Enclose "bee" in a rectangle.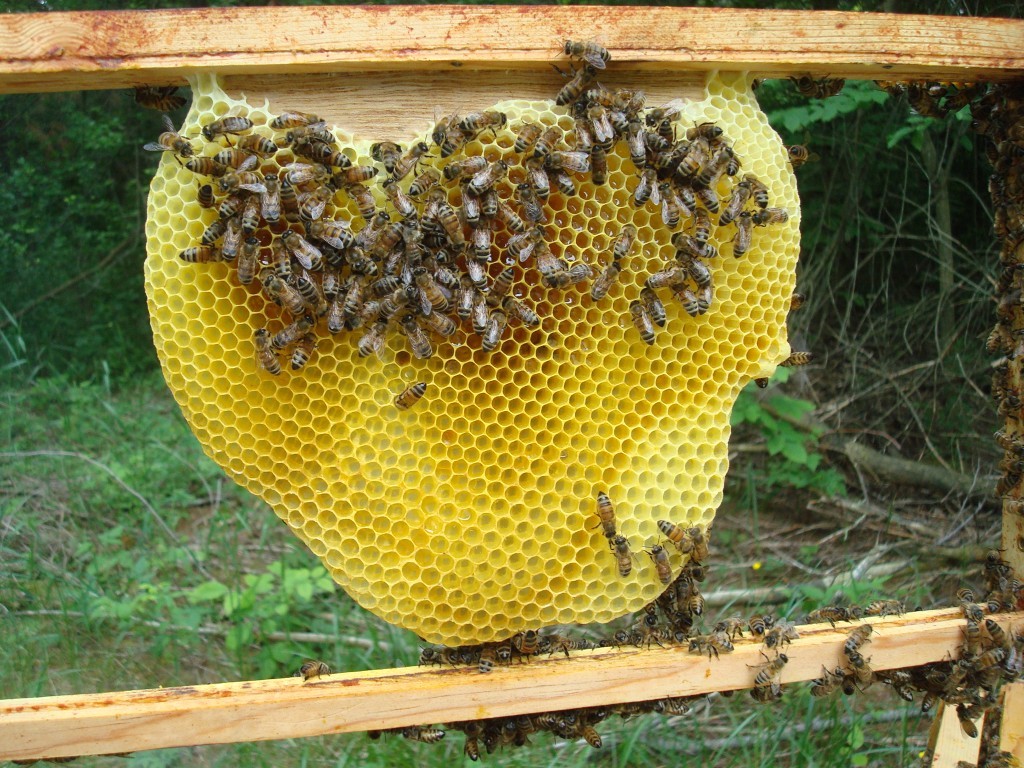
crop(599, 100, 640, 133).
